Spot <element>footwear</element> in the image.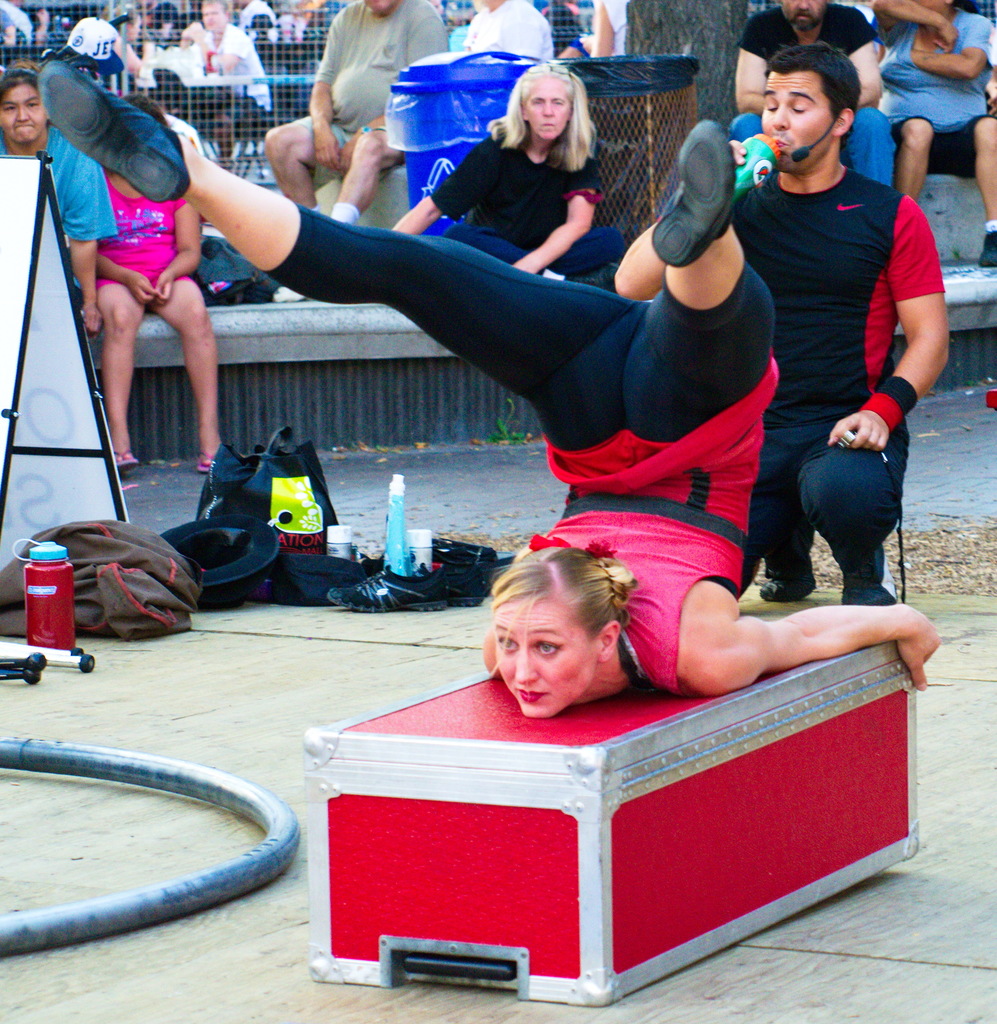
<element>footwear</element> found at detection(759, 581, 818, 604).
